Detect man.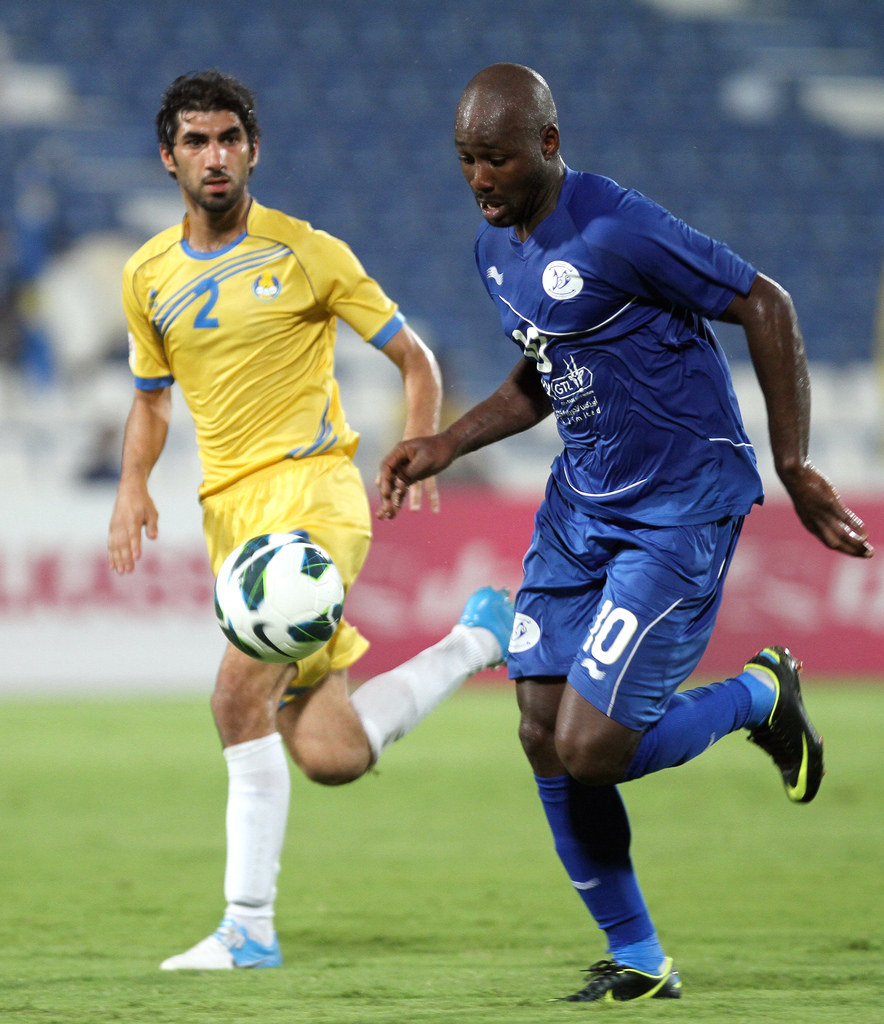
Detected at x1=373, y1=51, x2=875, y2=1005.
